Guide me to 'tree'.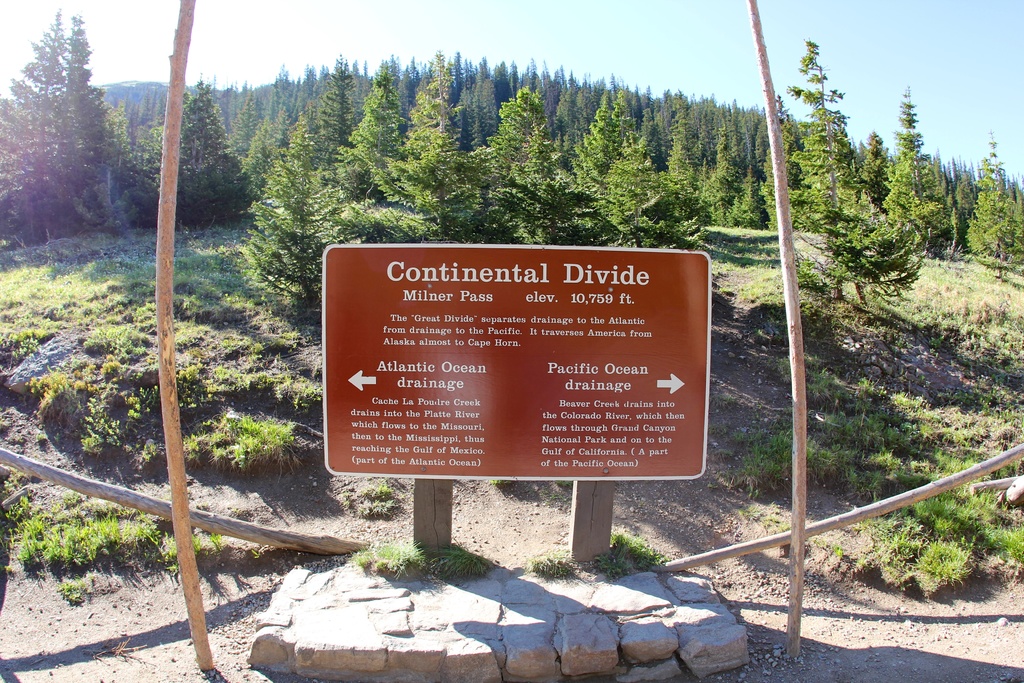
Guidance: locate(772, 31, 929, 303).
